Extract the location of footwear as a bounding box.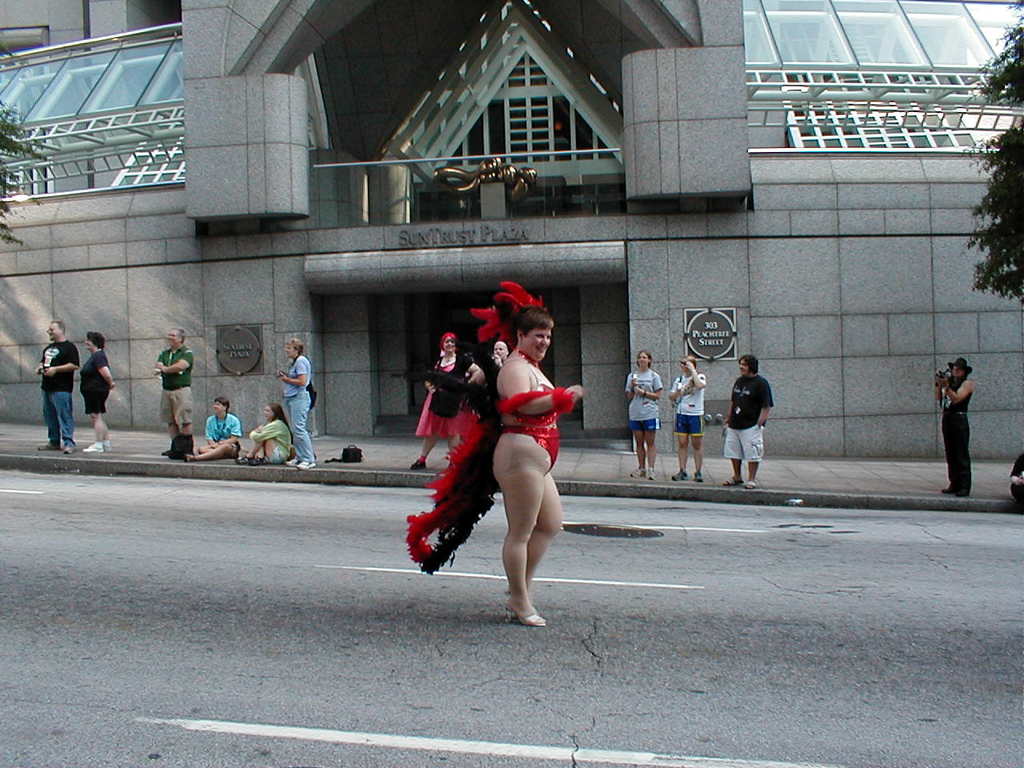
{"x1": 178, "y1": 455, "x2": 193, "y2": 463}.
